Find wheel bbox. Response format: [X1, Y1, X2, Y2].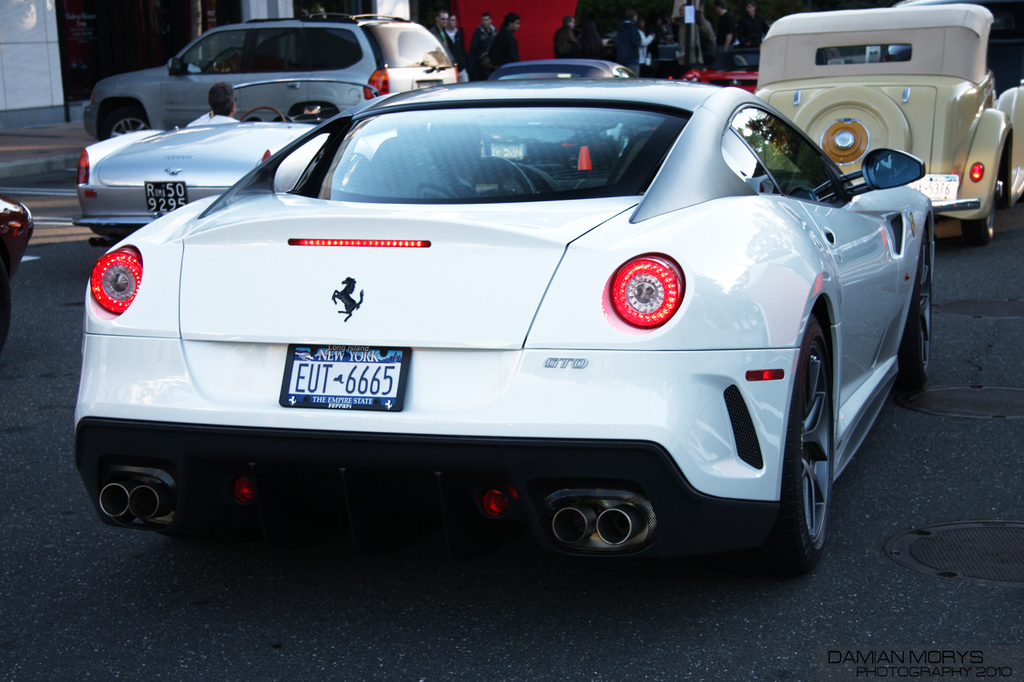
[958, 154, 1003, 247].
